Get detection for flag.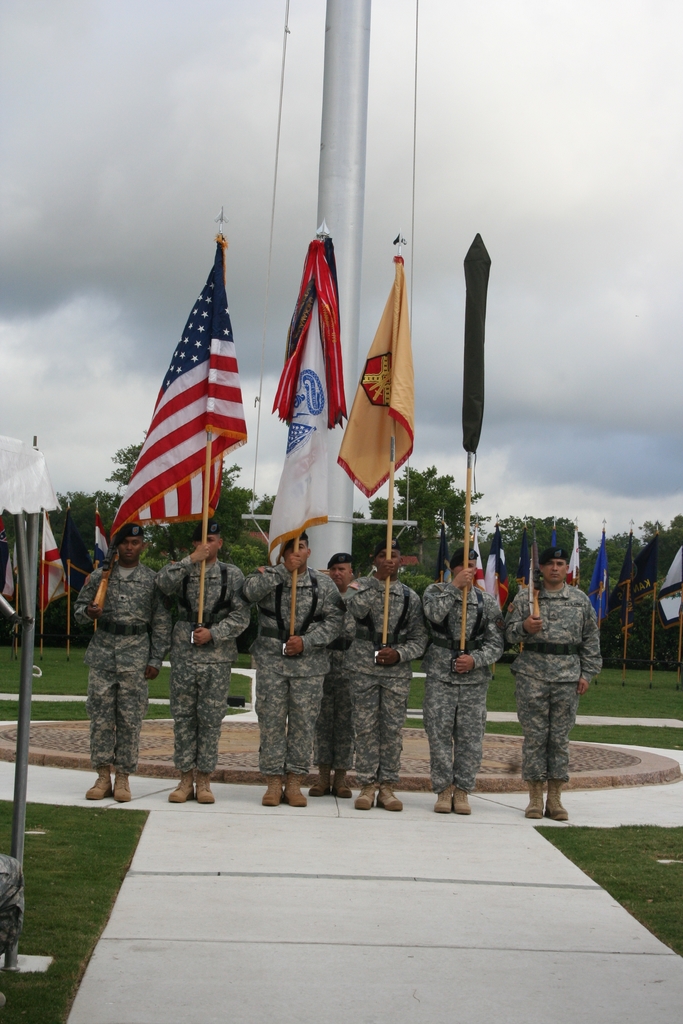
Detection: box=[583, 529, 614, 627].
